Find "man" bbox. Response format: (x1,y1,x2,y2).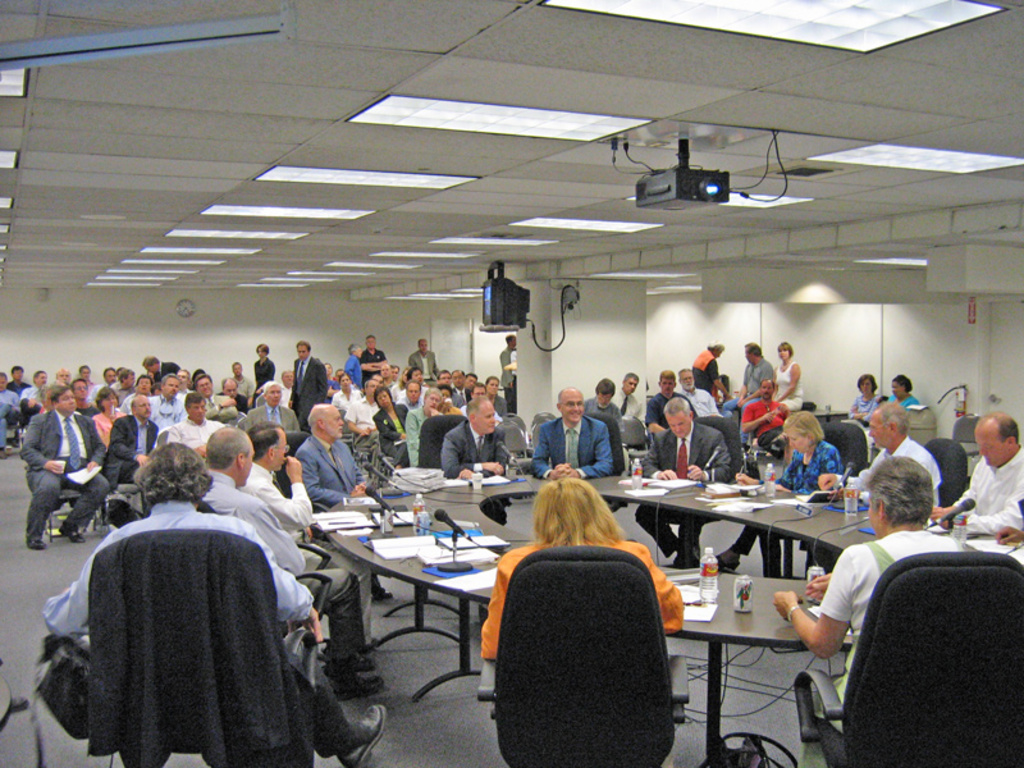
(292,399,381,506).
